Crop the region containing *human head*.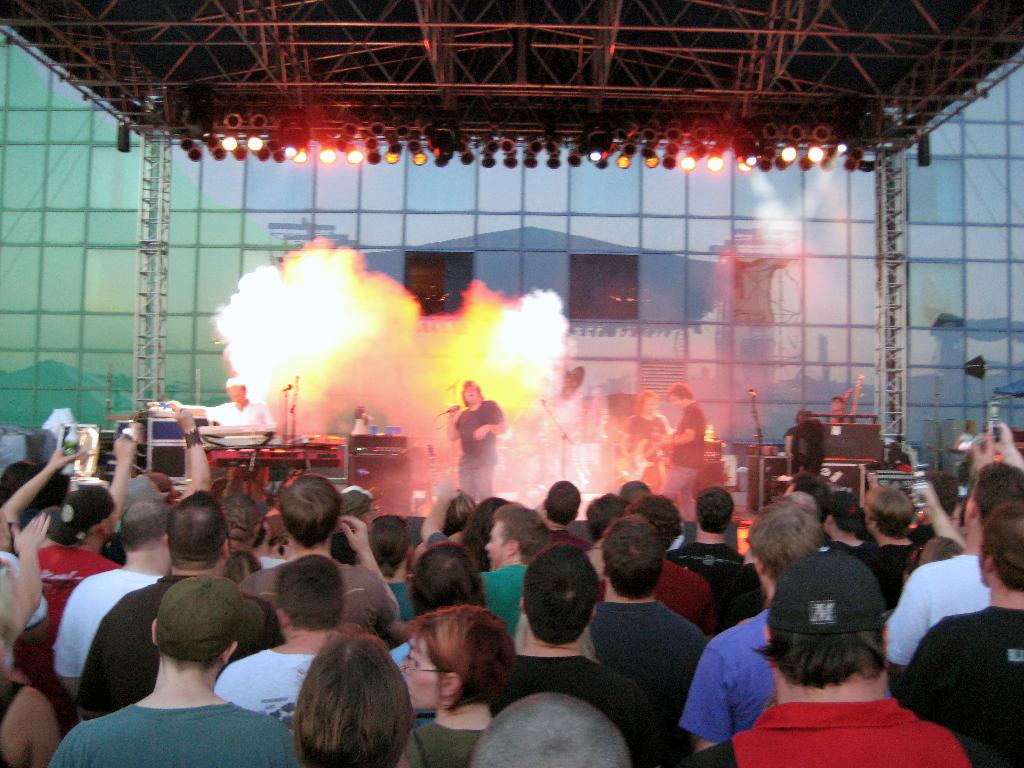
Crop region: 223/494/263/547.
